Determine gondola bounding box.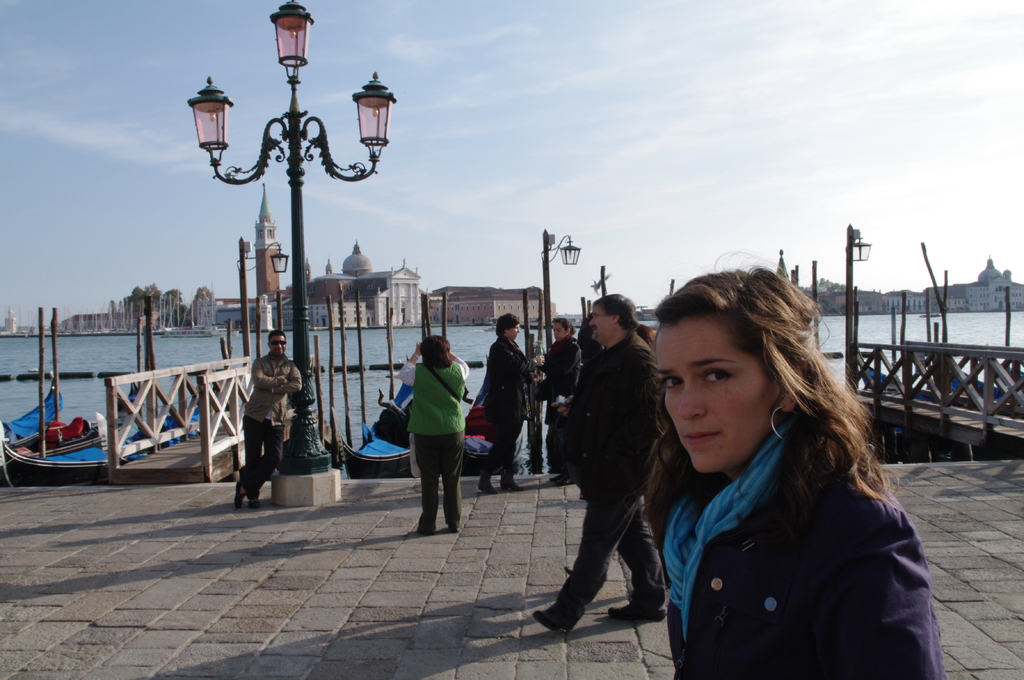
Determined: [845,347,925,400].
